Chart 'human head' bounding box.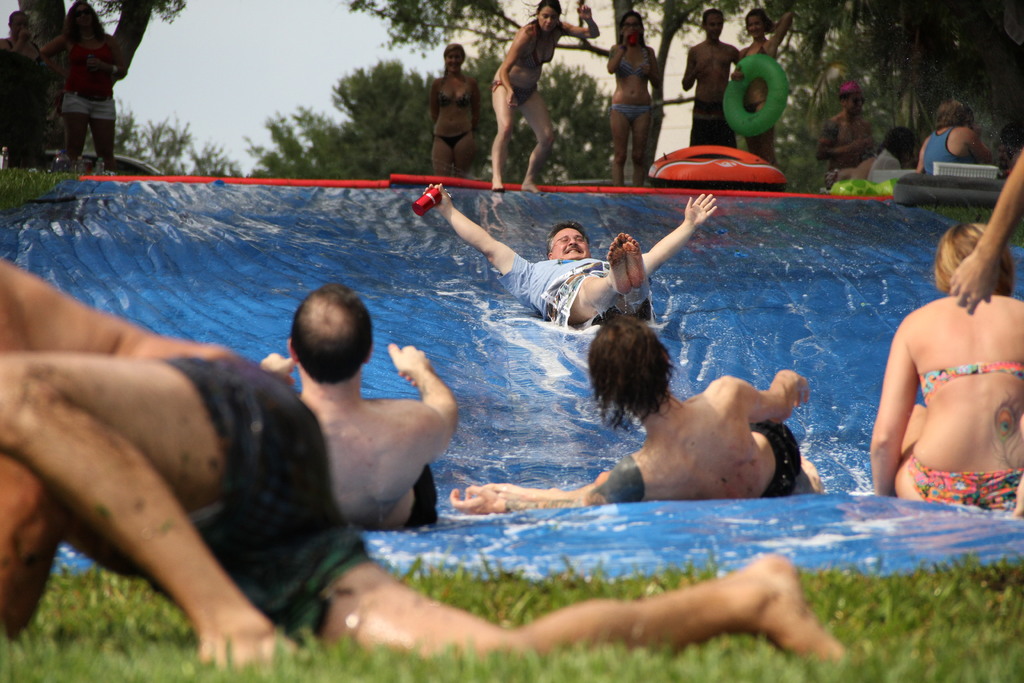
Charted: (x1=883, y1=129, x2=915, y2=157).
